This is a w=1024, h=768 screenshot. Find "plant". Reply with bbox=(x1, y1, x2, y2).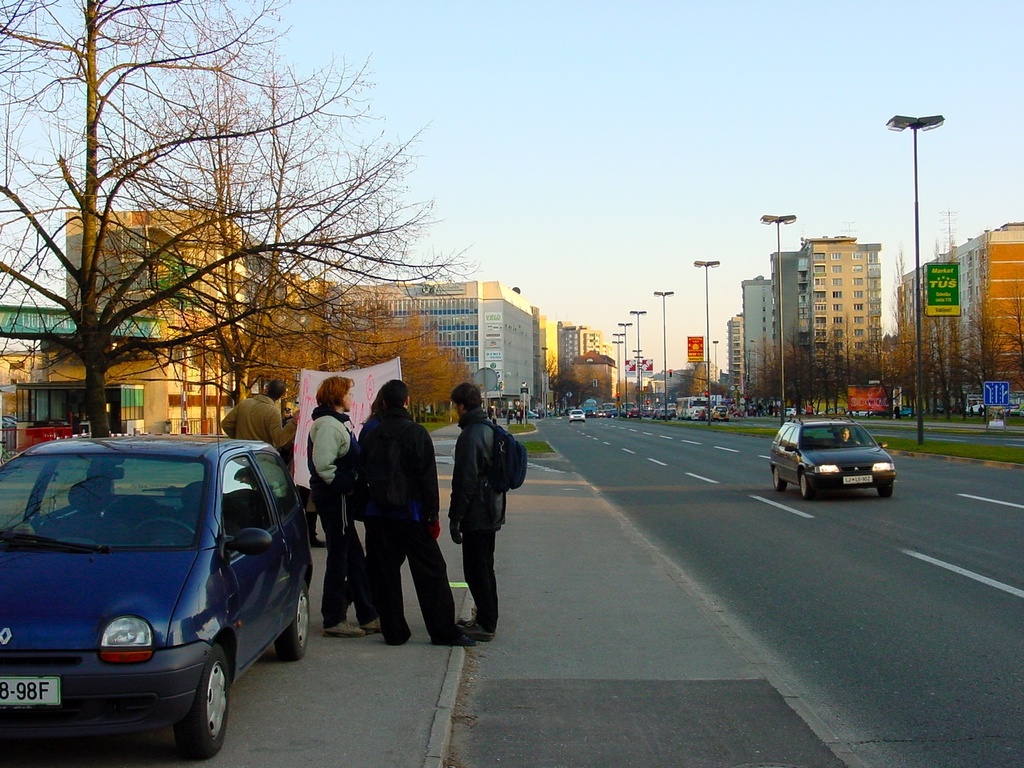
bbox=(506, 407, 541, 431).
